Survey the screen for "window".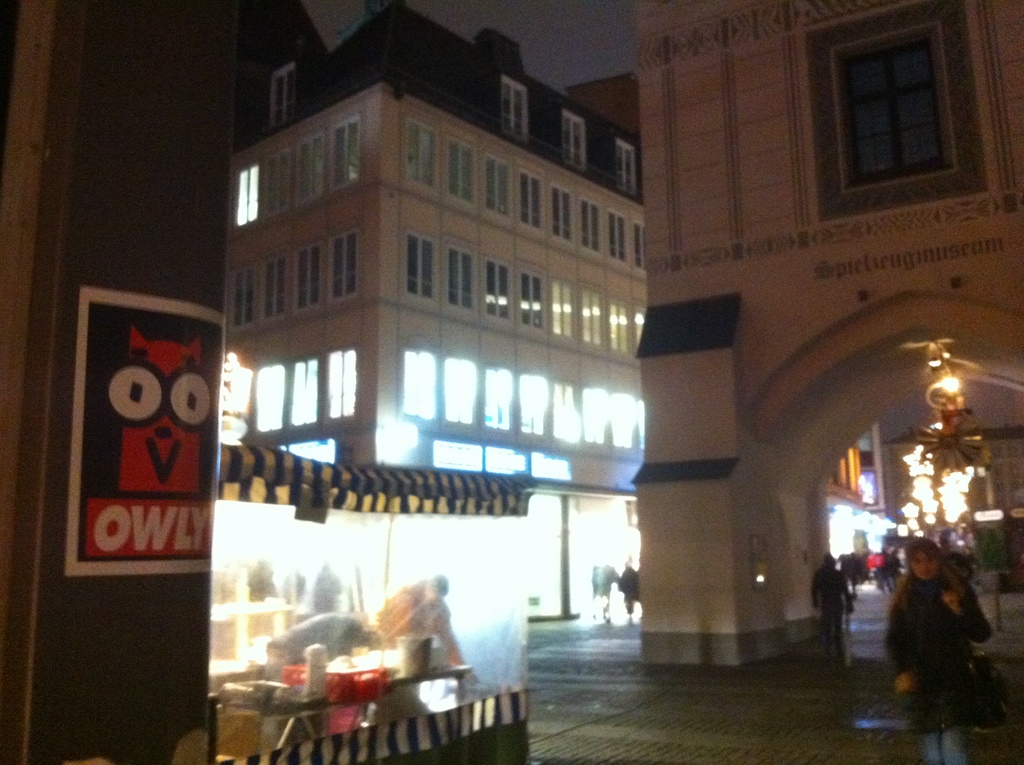
Survey found: Rect(493, 76, 531, 140).
